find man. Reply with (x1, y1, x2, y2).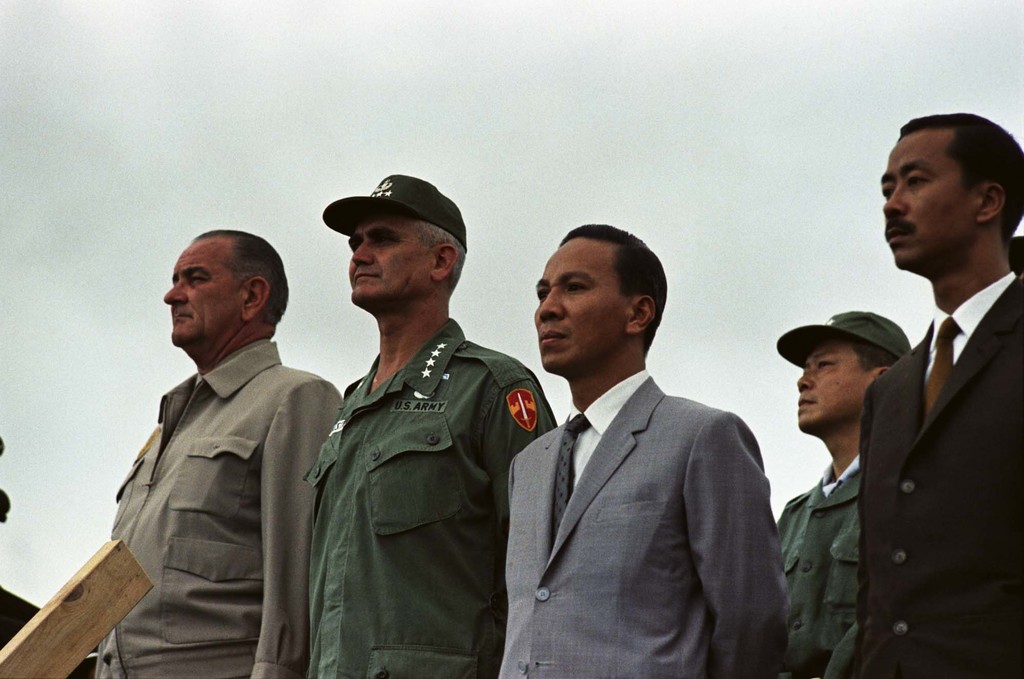
(850, 111, 1023, 678).
